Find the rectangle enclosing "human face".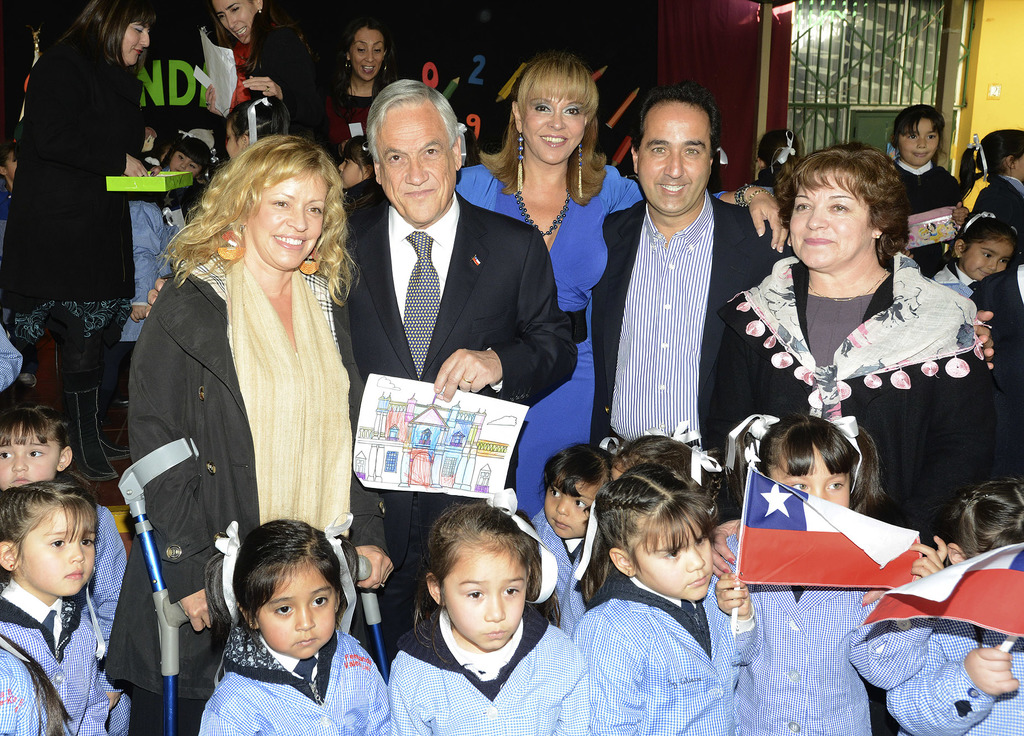
25/504/94/601.
